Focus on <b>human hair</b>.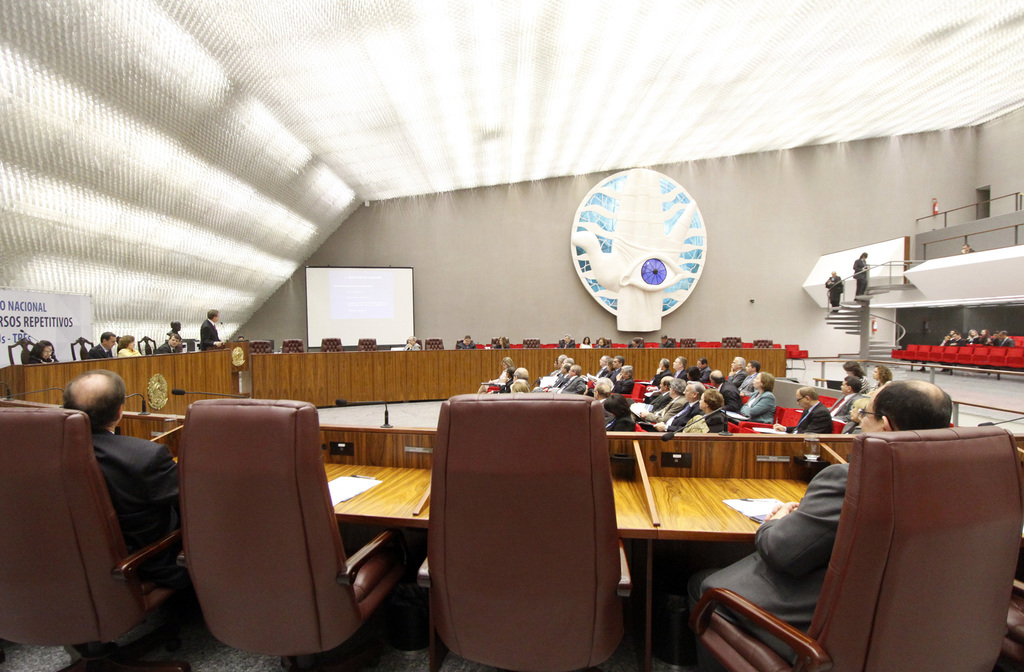
Focused at region(874, 382, 956, 450).
